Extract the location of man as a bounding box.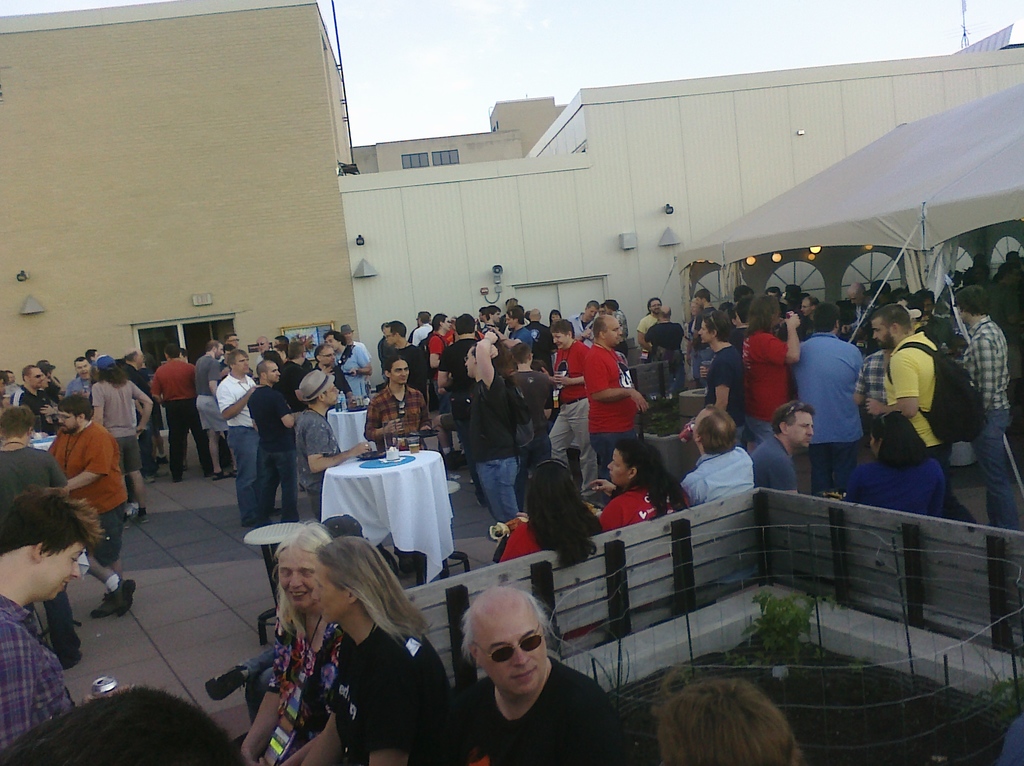
[0,482,101,753].
